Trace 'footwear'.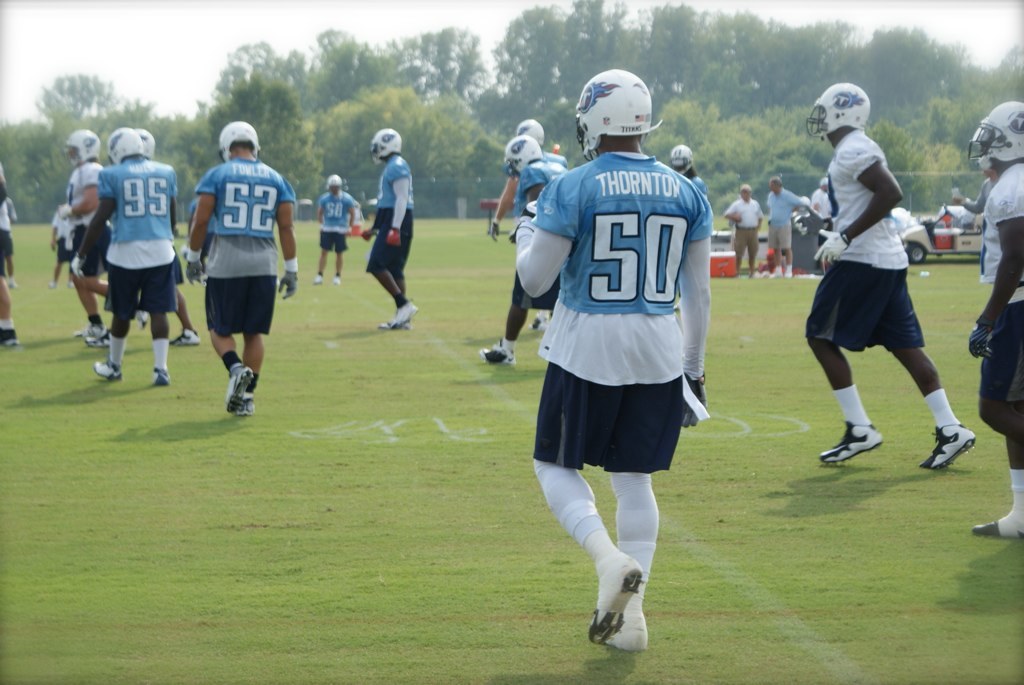
Traced to x1=87 y1=359 x2=126 y2=385.
